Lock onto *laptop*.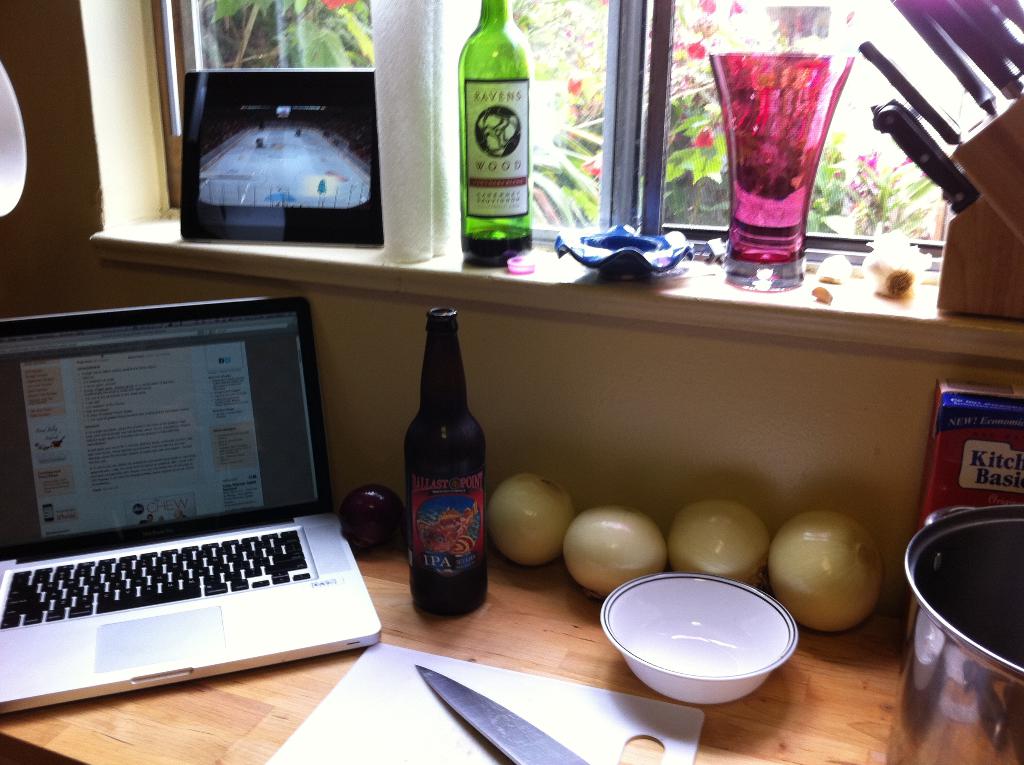
Locked: <bbox>0, 301, 376, 707</bbox>.
